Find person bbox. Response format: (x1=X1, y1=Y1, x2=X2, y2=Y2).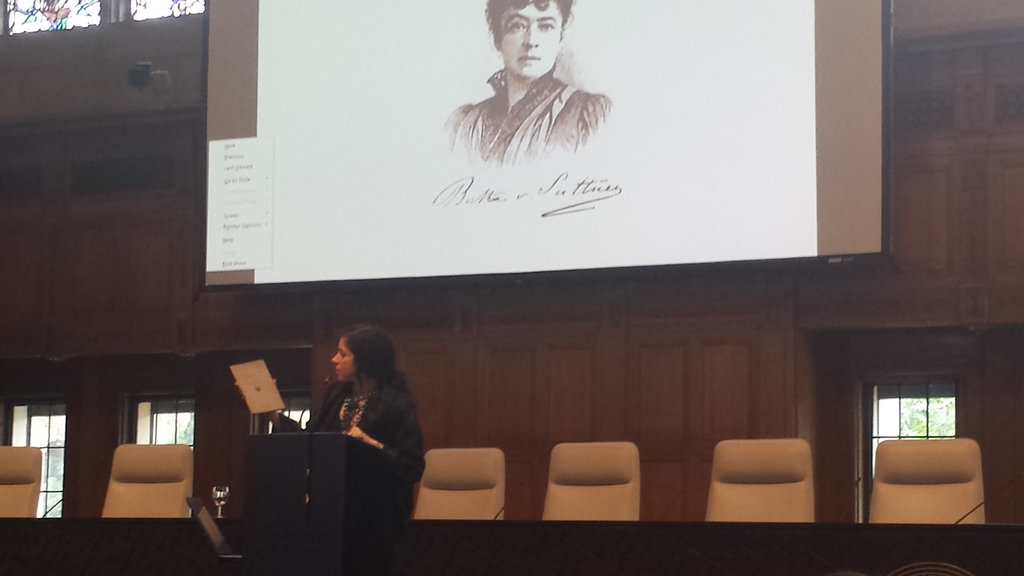
(x1=239, y1=324, x2=428, y2=523).
